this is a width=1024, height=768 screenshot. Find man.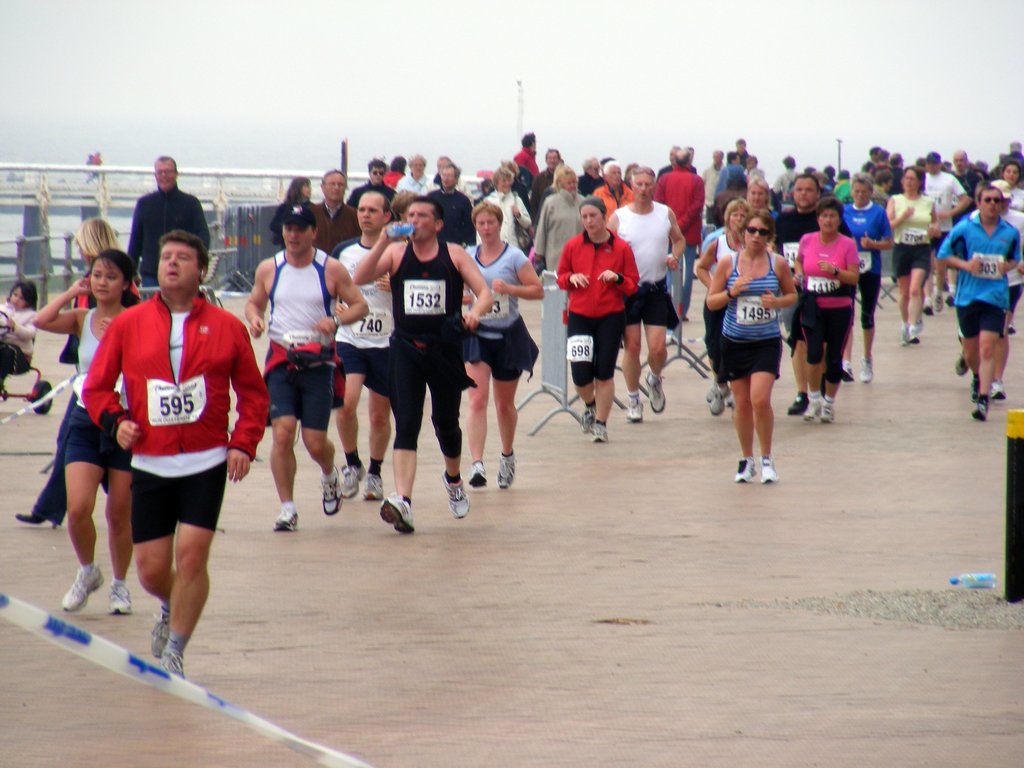
Bounding box: locate(930, 185, 1023, 426).
